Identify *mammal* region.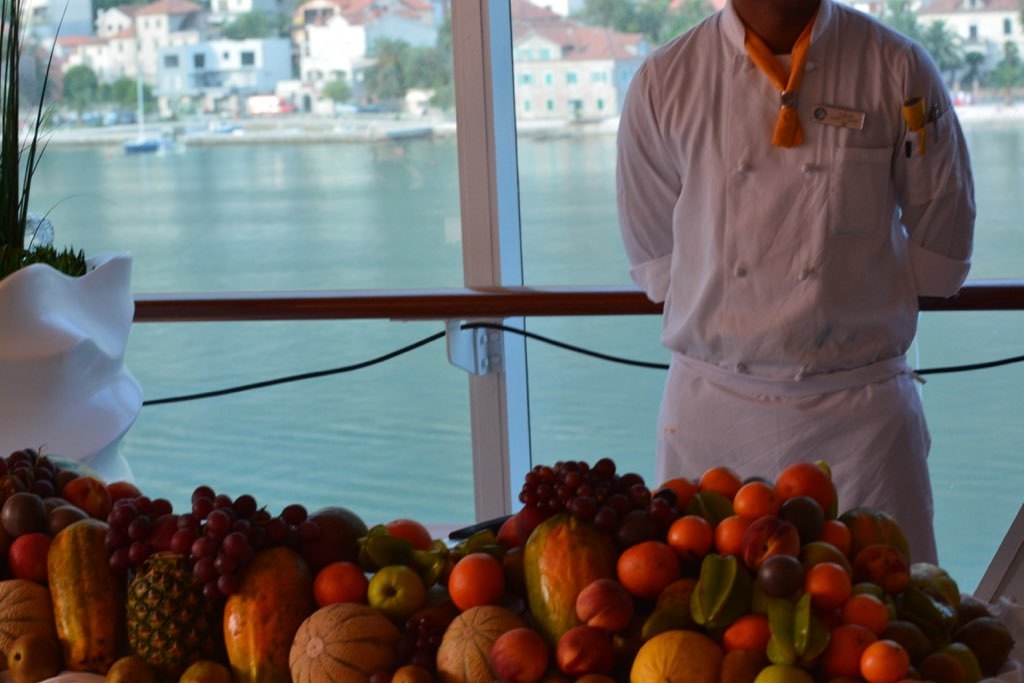
Region: <region>599, 0, 991, 582</region>.
